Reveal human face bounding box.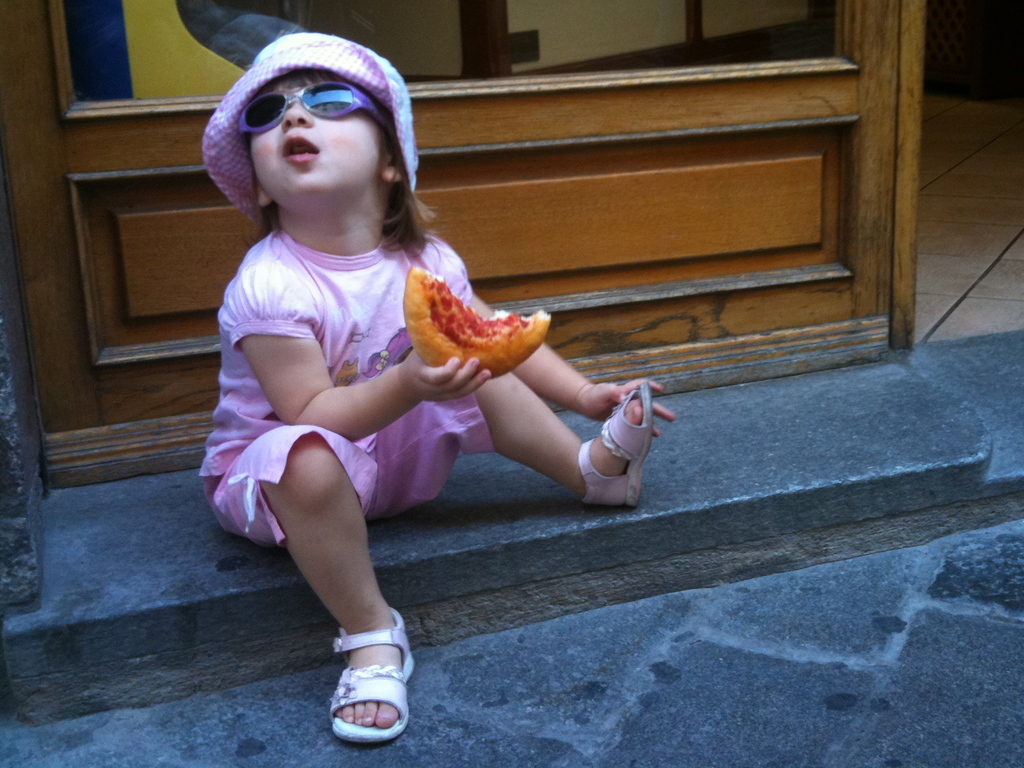
Revealed: BBox(251, 73, 376, 212).
